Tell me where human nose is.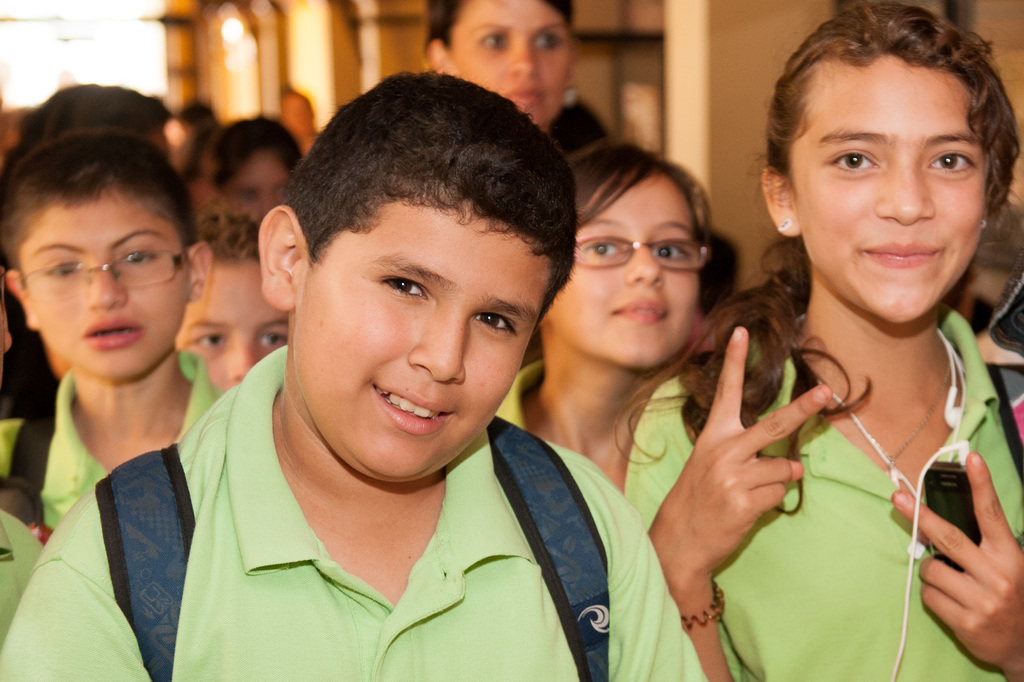
human nose is at BBox(504, 41, 540, 77).
